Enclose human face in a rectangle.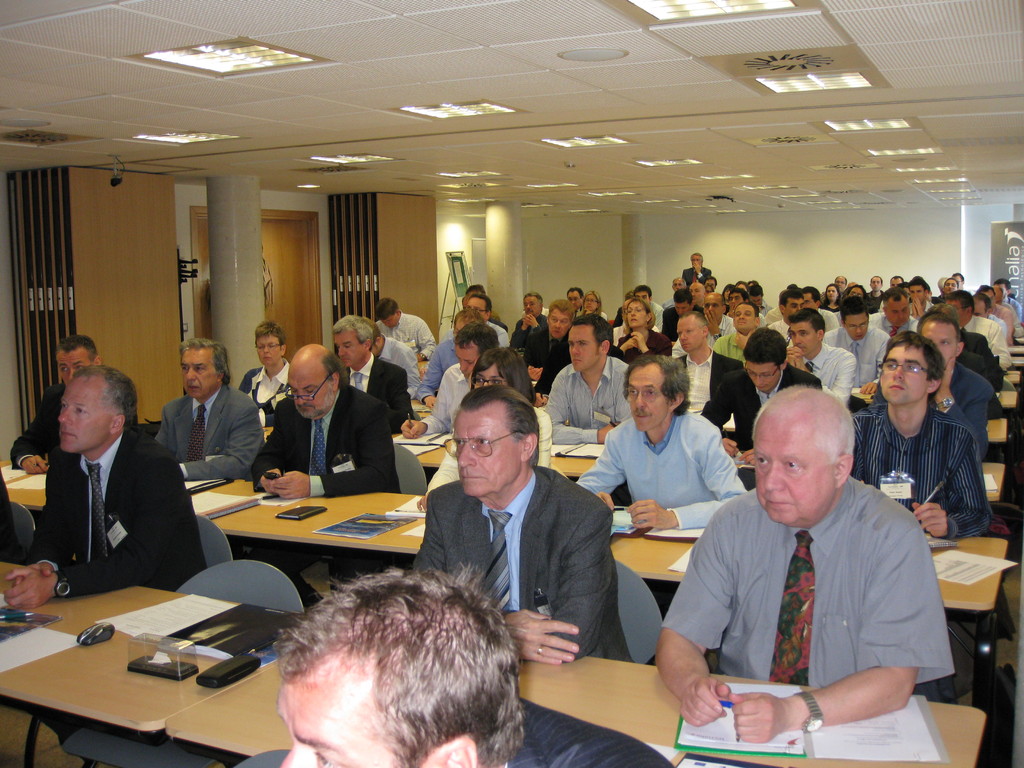
(636, 292, 649, 300).
